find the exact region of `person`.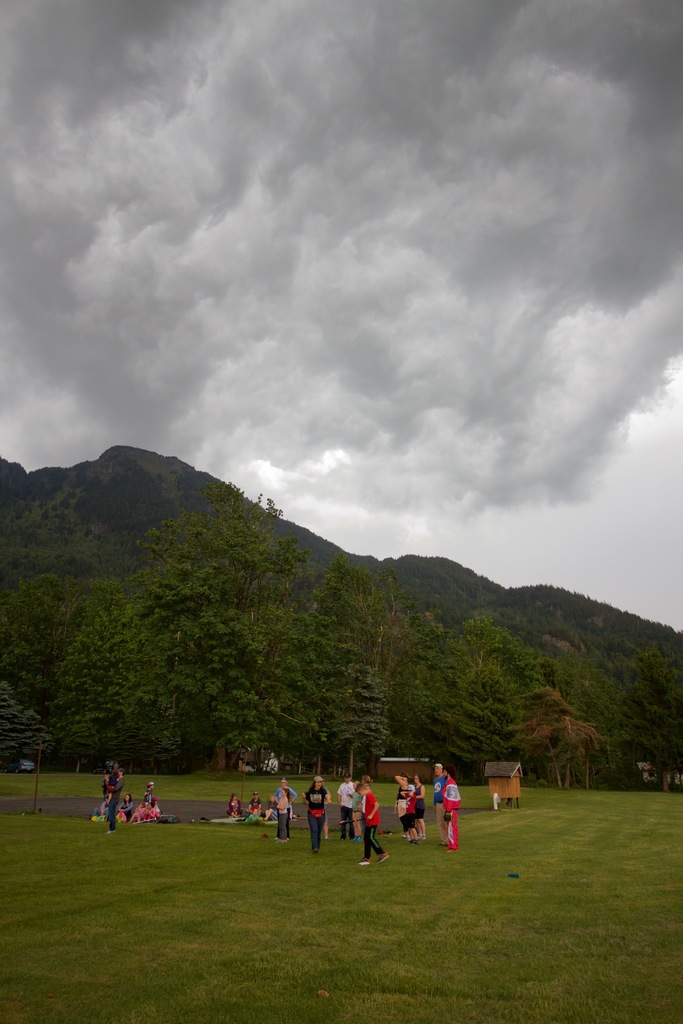
Exact region: l=302, t=776, r=331, b=854.
